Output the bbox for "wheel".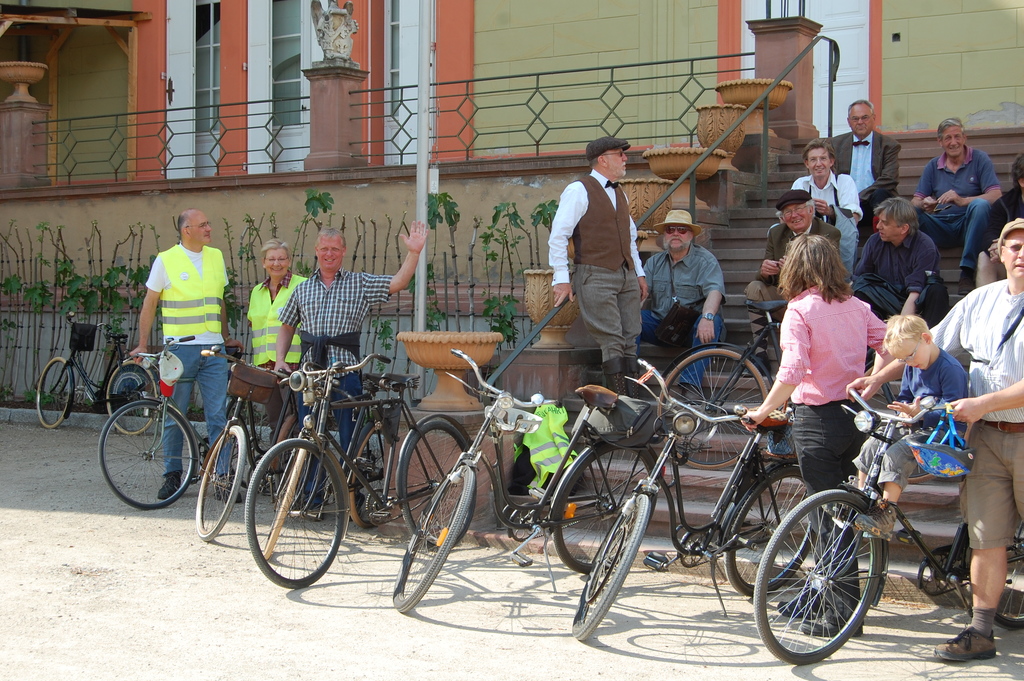
locate(244, 438, 344, 589).
